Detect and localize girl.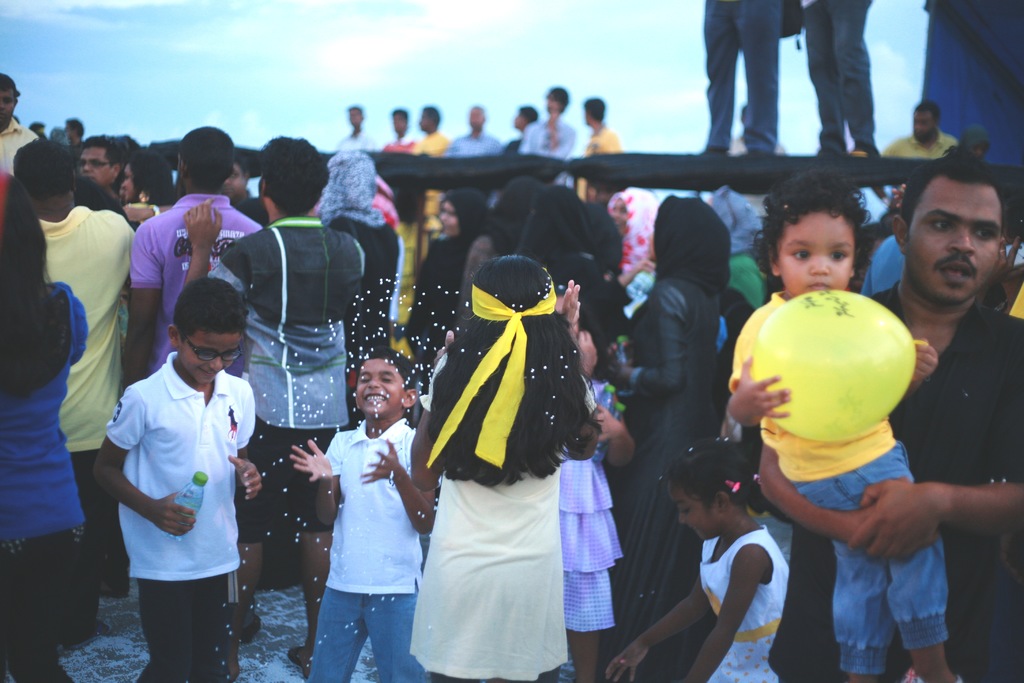
Localized at <region>601, 436, 789, 682</region>.
